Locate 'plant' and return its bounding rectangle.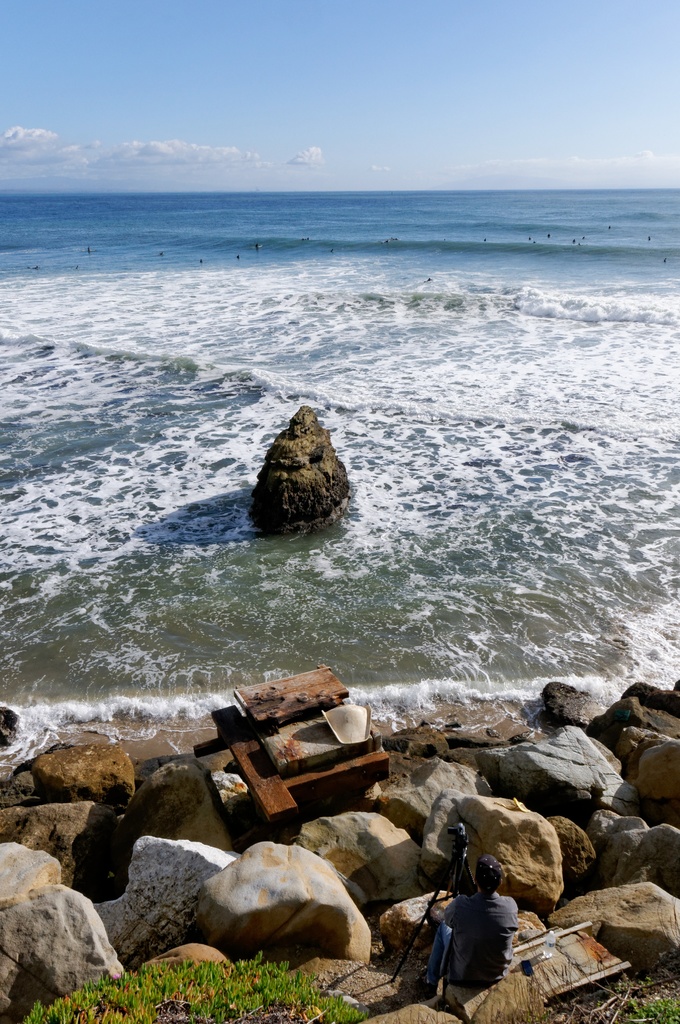
pyautogui.locateOnScreen(22, 952, 370, 1023).
